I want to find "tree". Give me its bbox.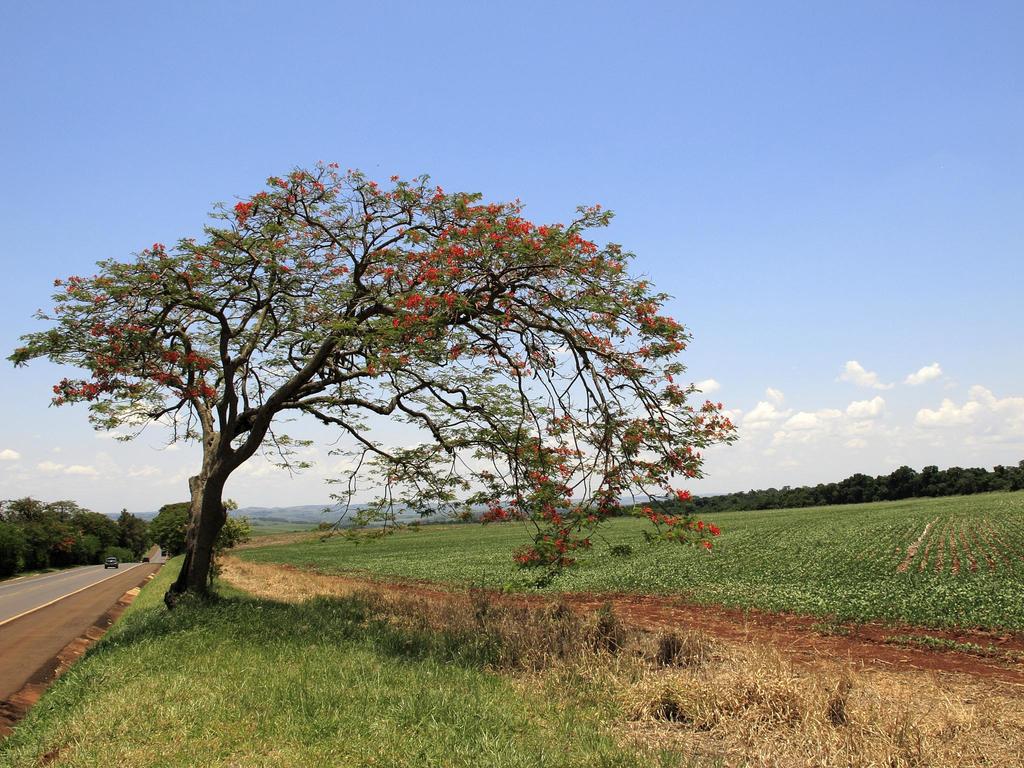
select_region(8, 154, 742, 612).
